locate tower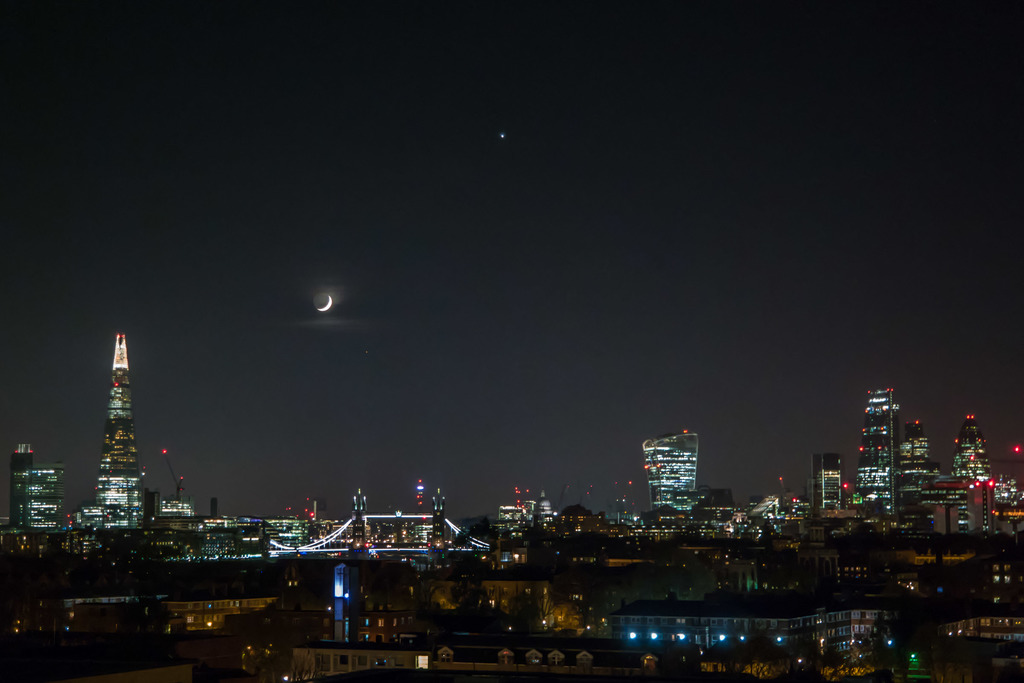
{"x1": 941, "y1": 409, "x2": 991, "y2": 491}
